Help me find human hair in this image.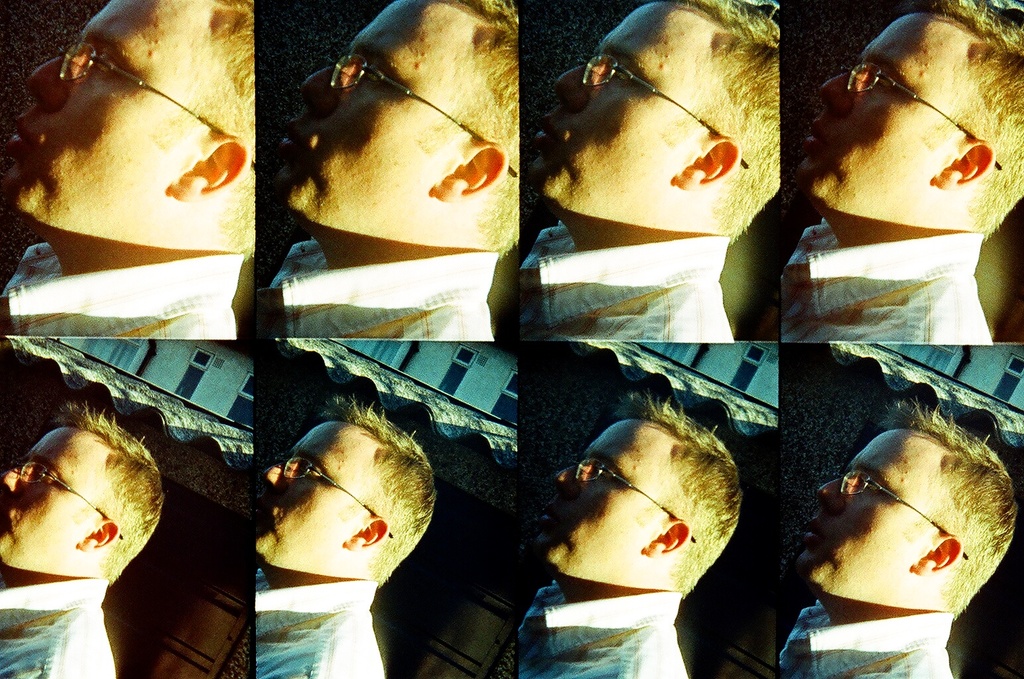
Found it: bbox=(51, 399, 166, 589).
